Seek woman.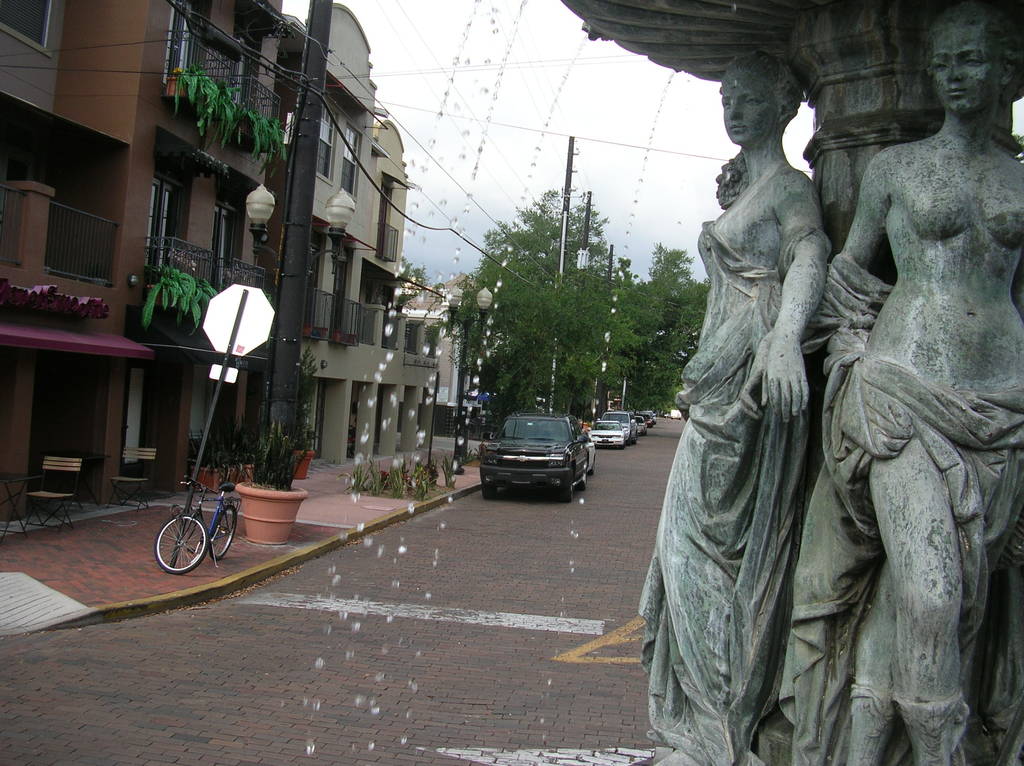
(left=731, top=4, right=1023, bottom=765).
